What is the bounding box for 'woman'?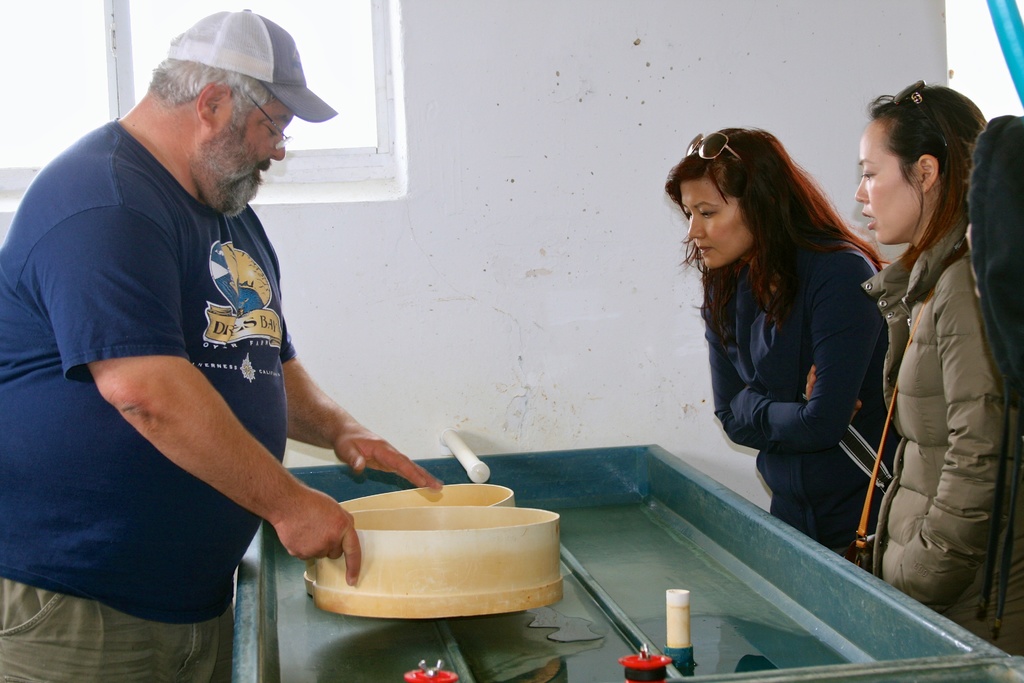
(x1=676, y1=124, x2=917, y2=566).
